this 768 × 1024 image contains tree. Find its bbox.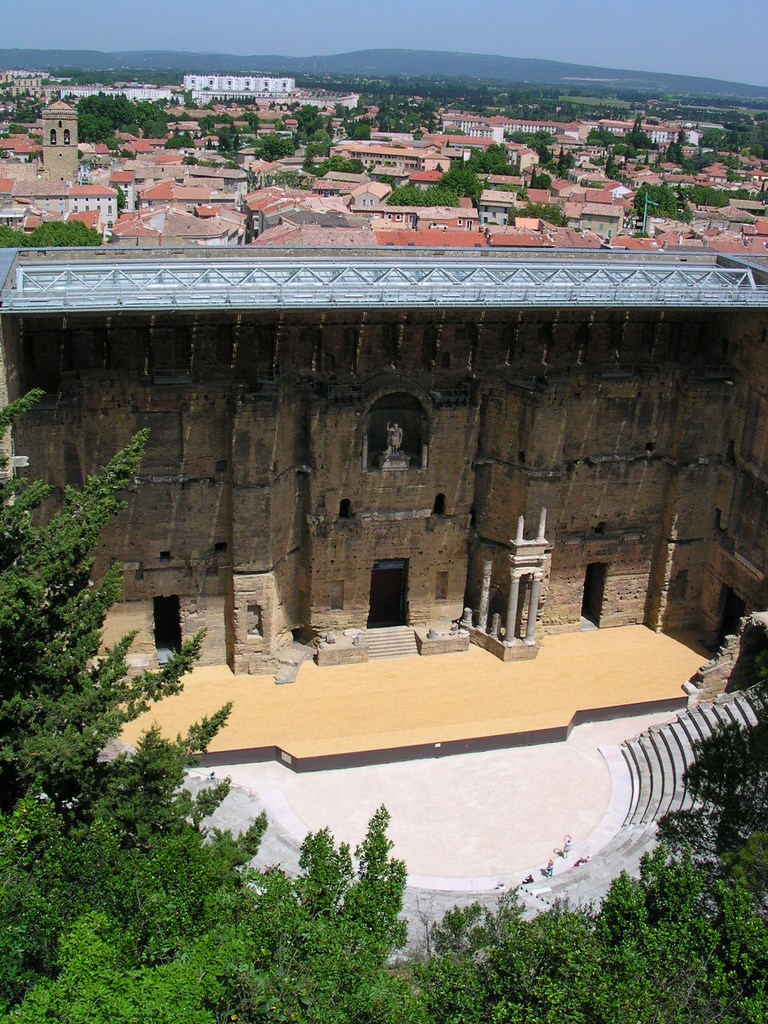
l=636, t=178, r=706, b=225.
